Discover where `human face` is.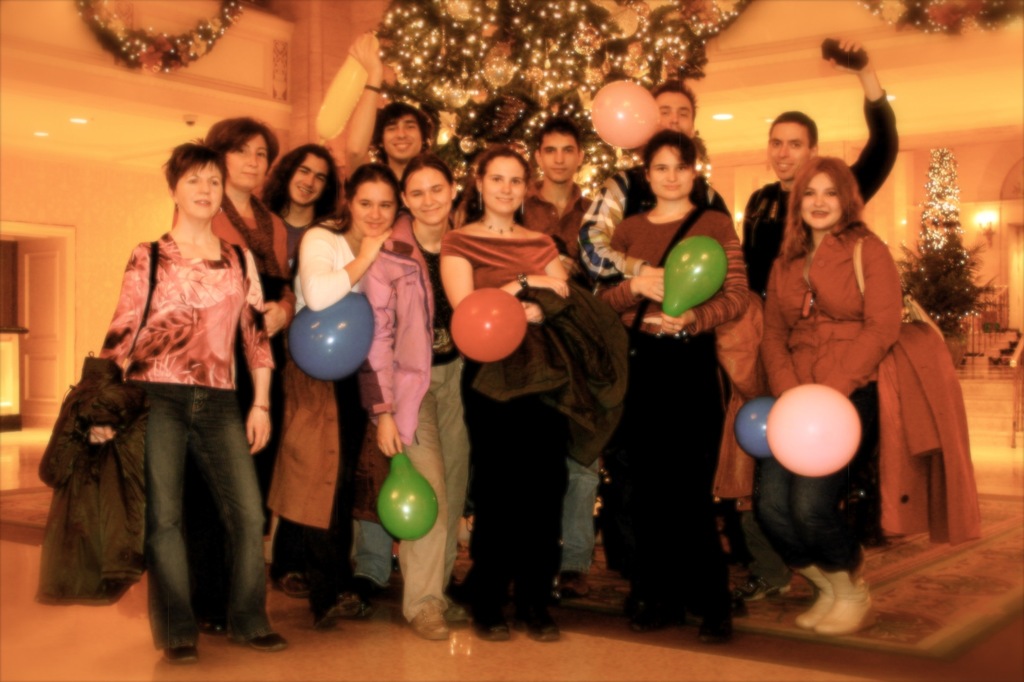
Discovered at region(802, 169, 842, 231).
